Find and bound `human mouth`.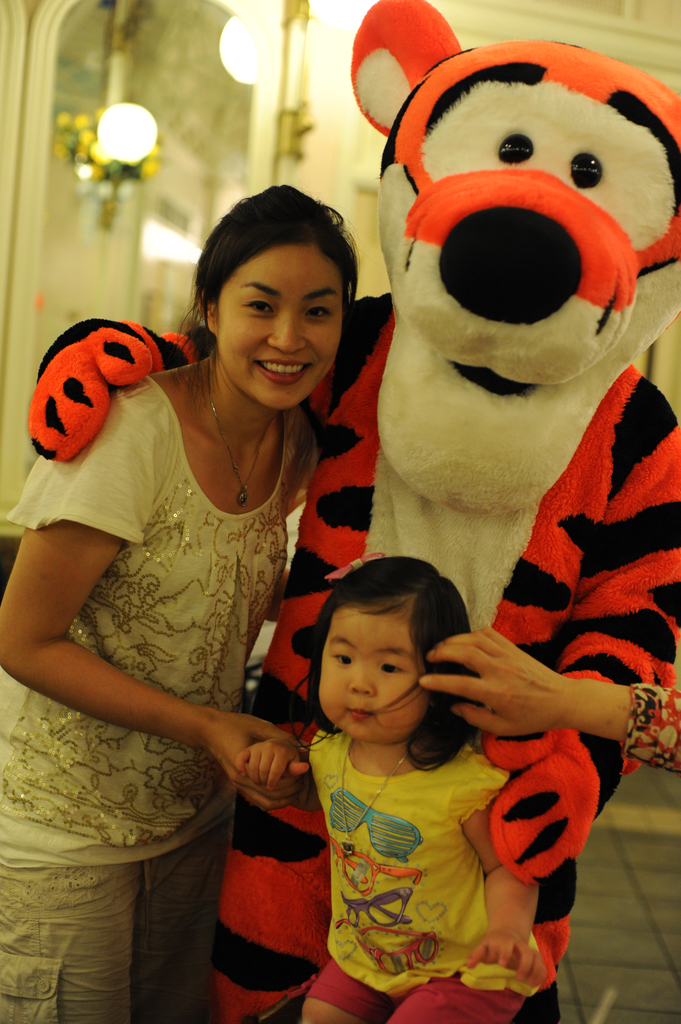
Bound: region(248, 360, 310, 384).
